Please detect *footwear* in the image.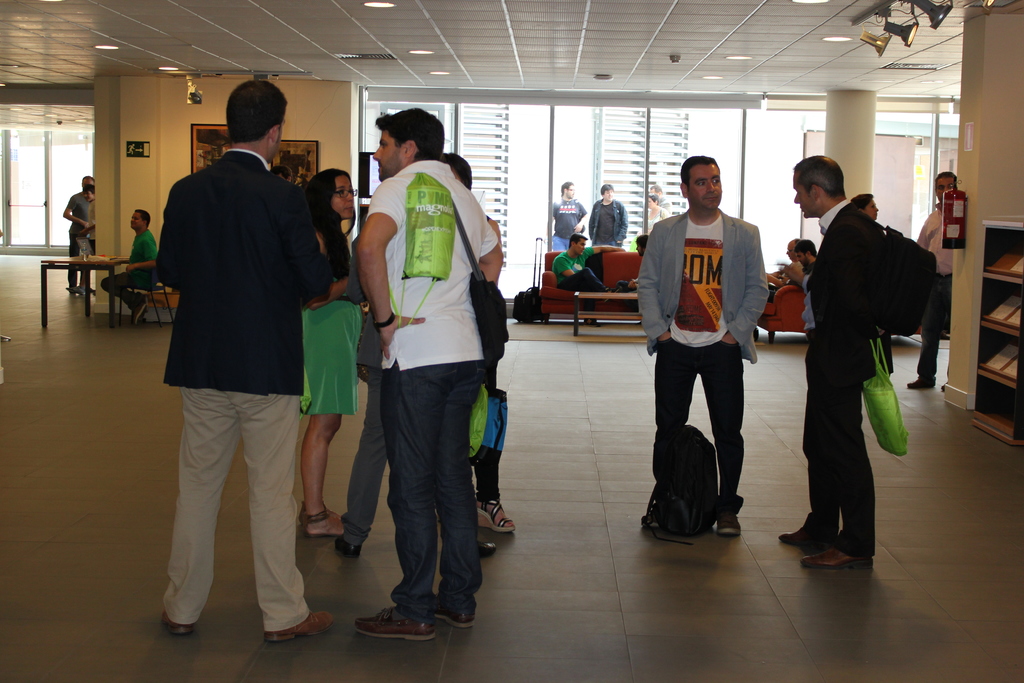
(x1=268, y1=610, x2=342, y2=641).
